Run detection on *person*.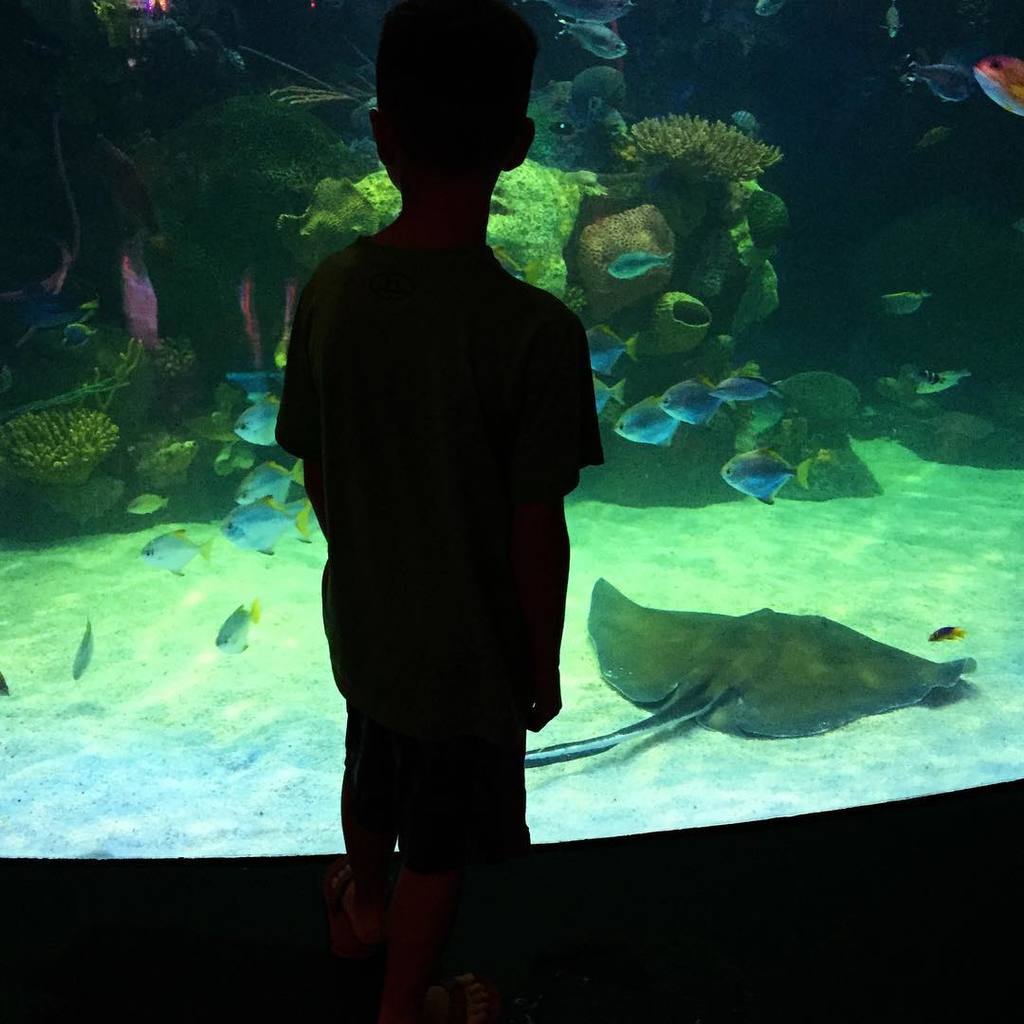
Result: 257:34:623:970.
